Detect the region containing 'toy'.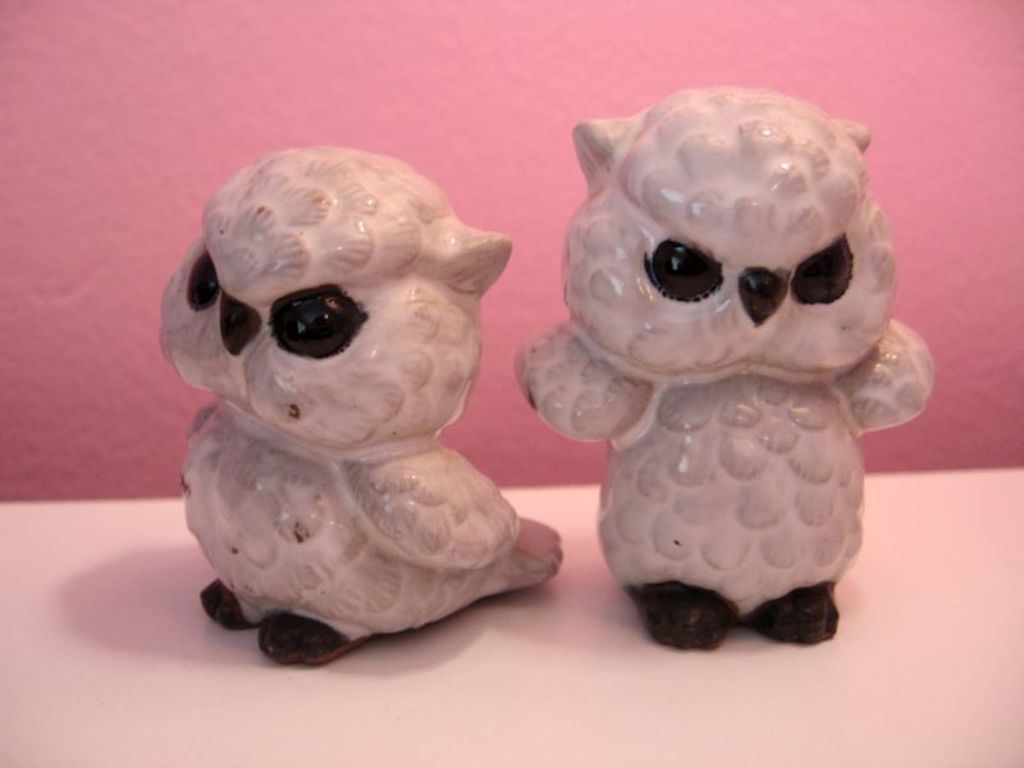
BBox(165, 155, 559, 668).
